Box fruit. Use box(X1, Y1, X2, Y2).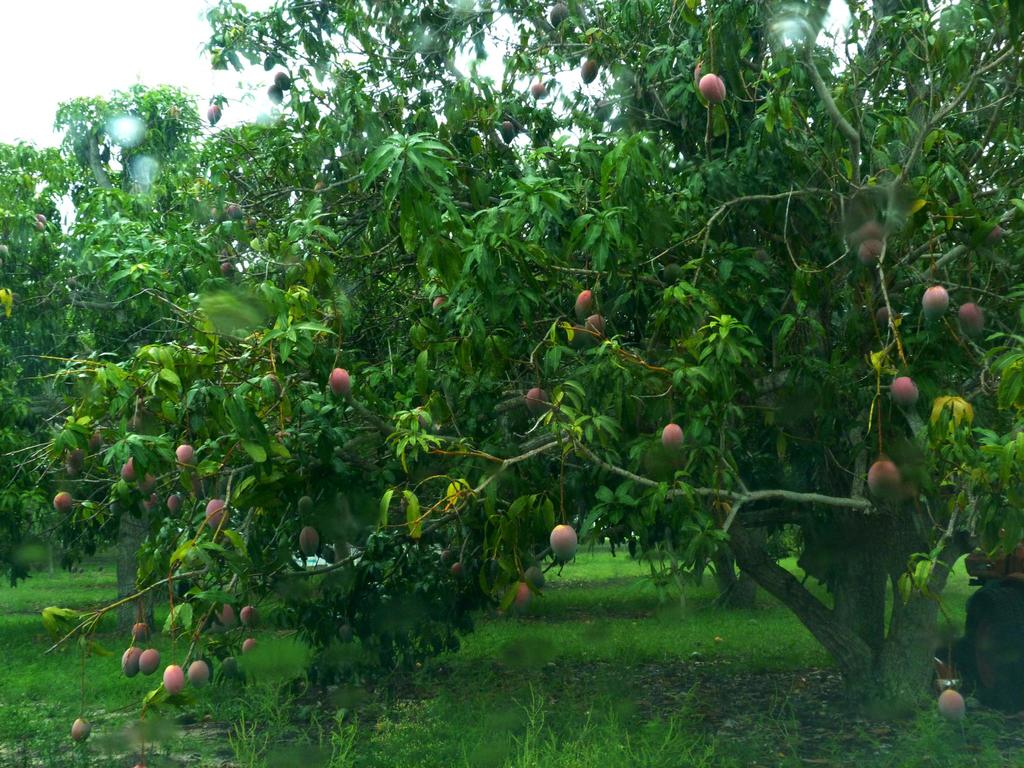
box(314, 180, 324, 193).
